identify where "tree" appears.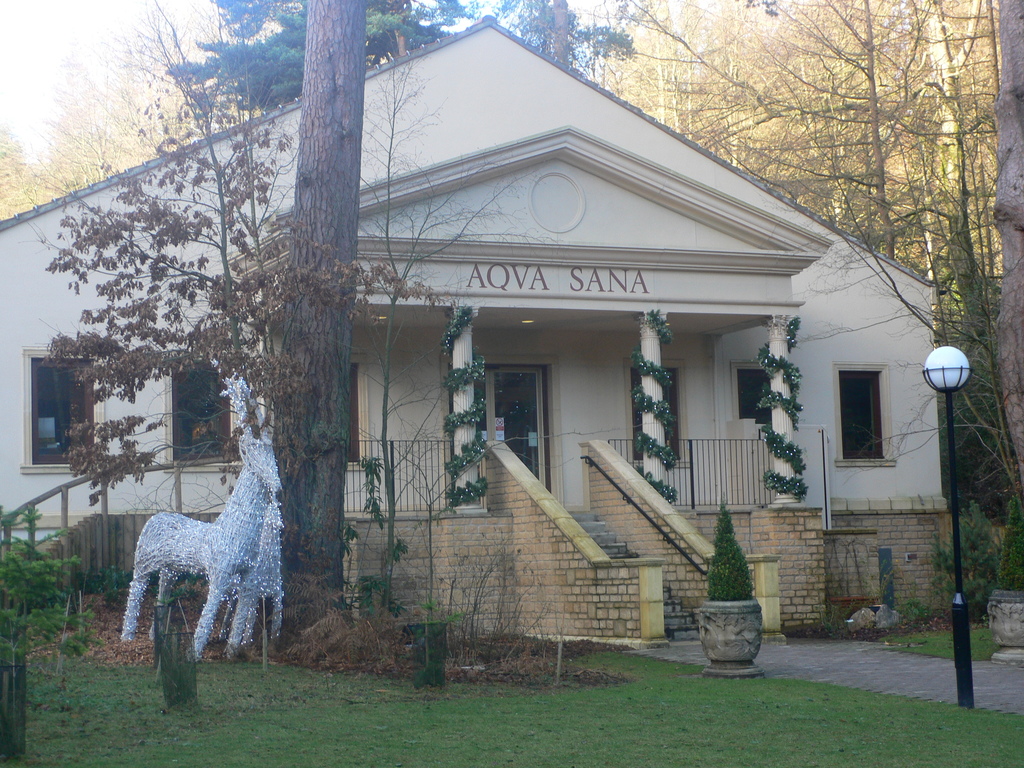
Appears at box(456, 0, 639, 89).
